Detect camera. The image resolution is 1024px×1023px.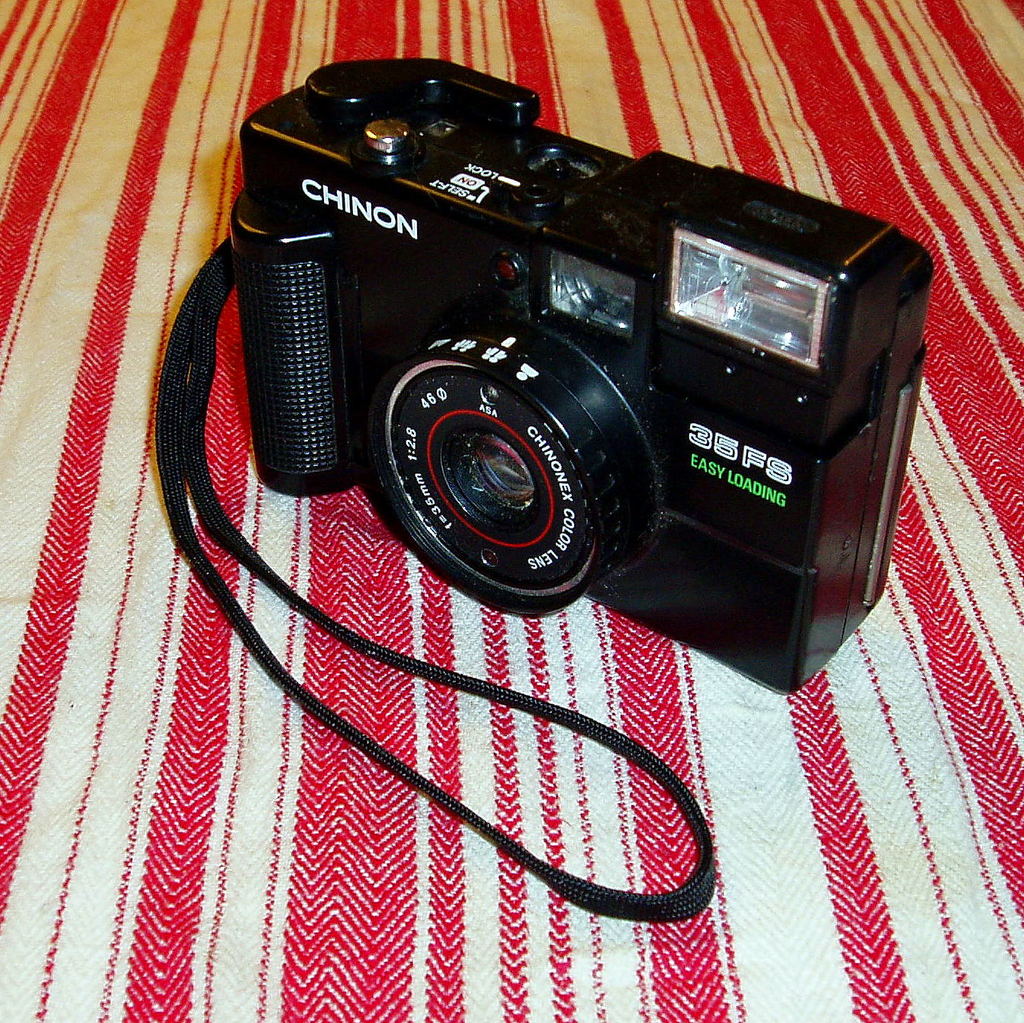
rect(230, 56, 924, 701).
